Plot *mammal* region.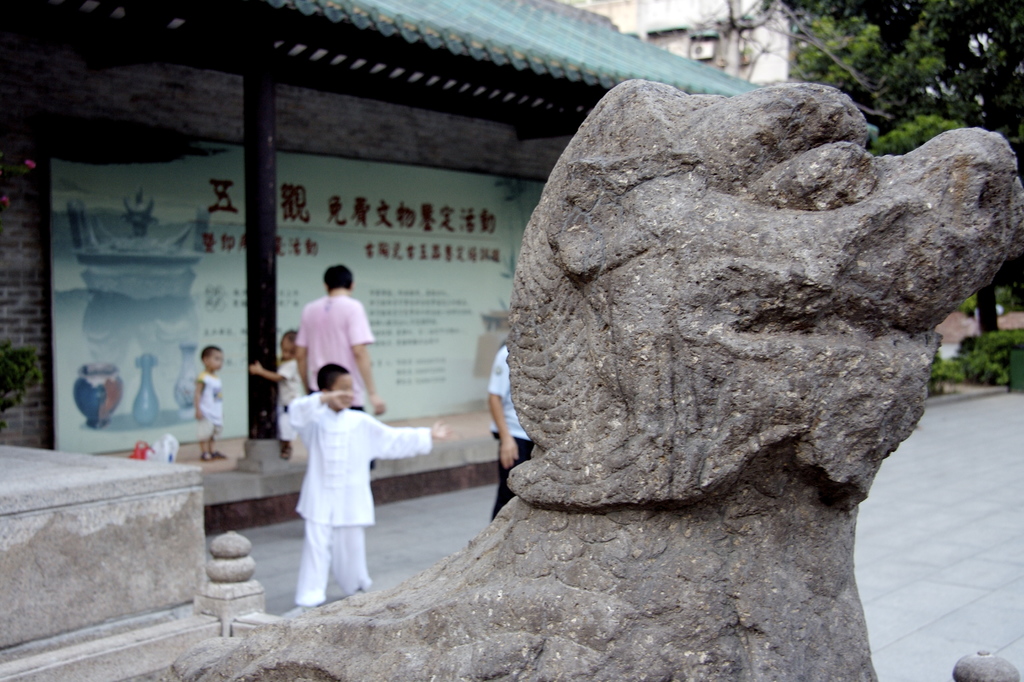
Plotted at detection(250, 329, 301, 459).
